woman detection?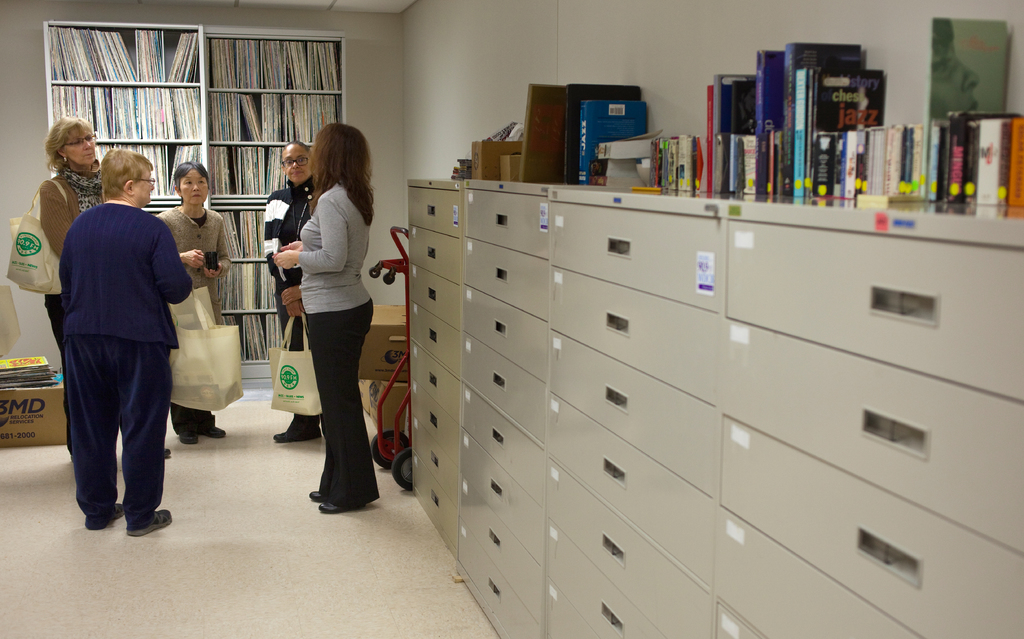
box=[156, 161, 234, 444]
